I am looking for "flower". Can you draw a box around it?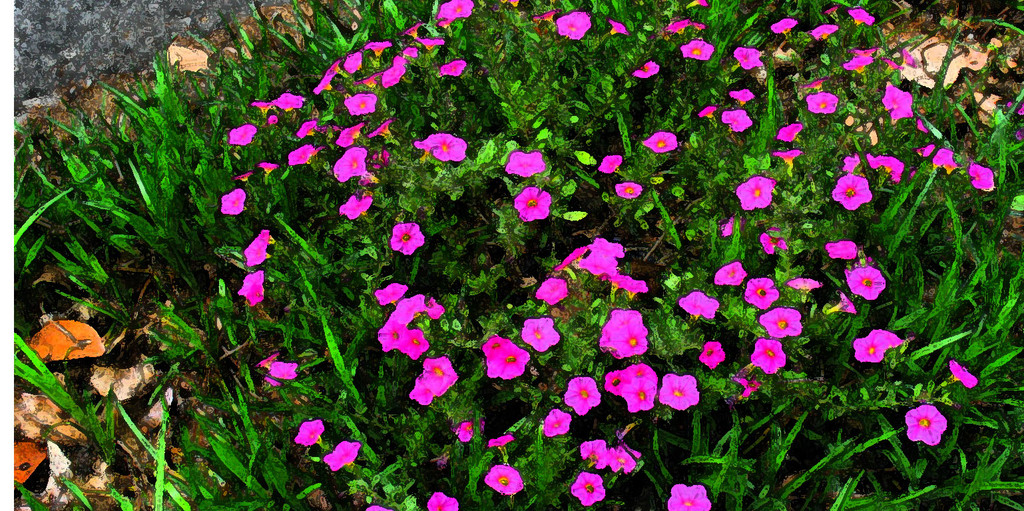
Sure, the bounding box is [236, 271, 264, 305].
